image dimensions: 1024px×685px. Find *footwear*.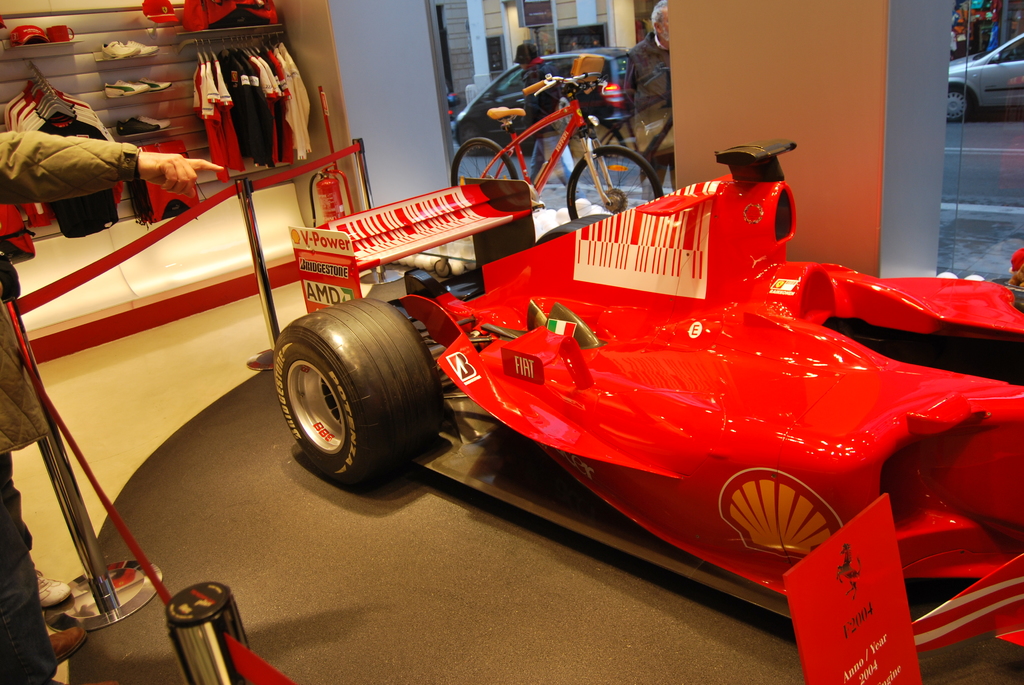
(left=136, top=79, right=169, bottom=95).
